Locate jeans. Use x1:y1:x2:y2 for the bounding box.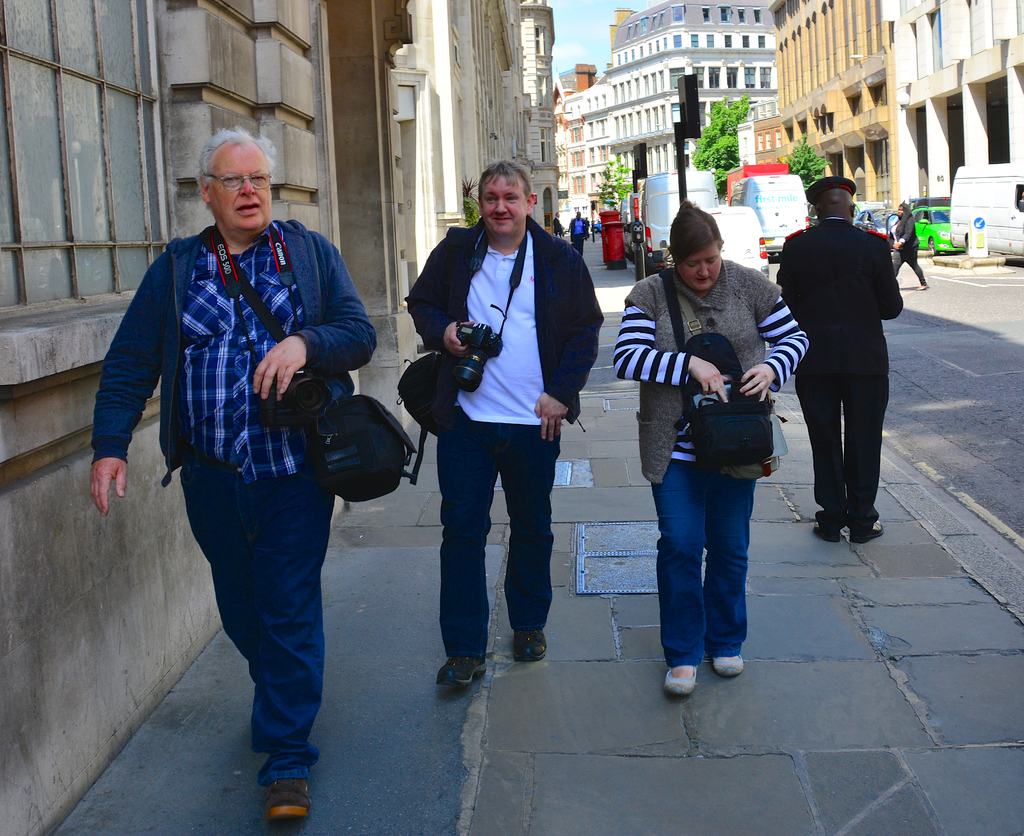
889:253:929:286.
